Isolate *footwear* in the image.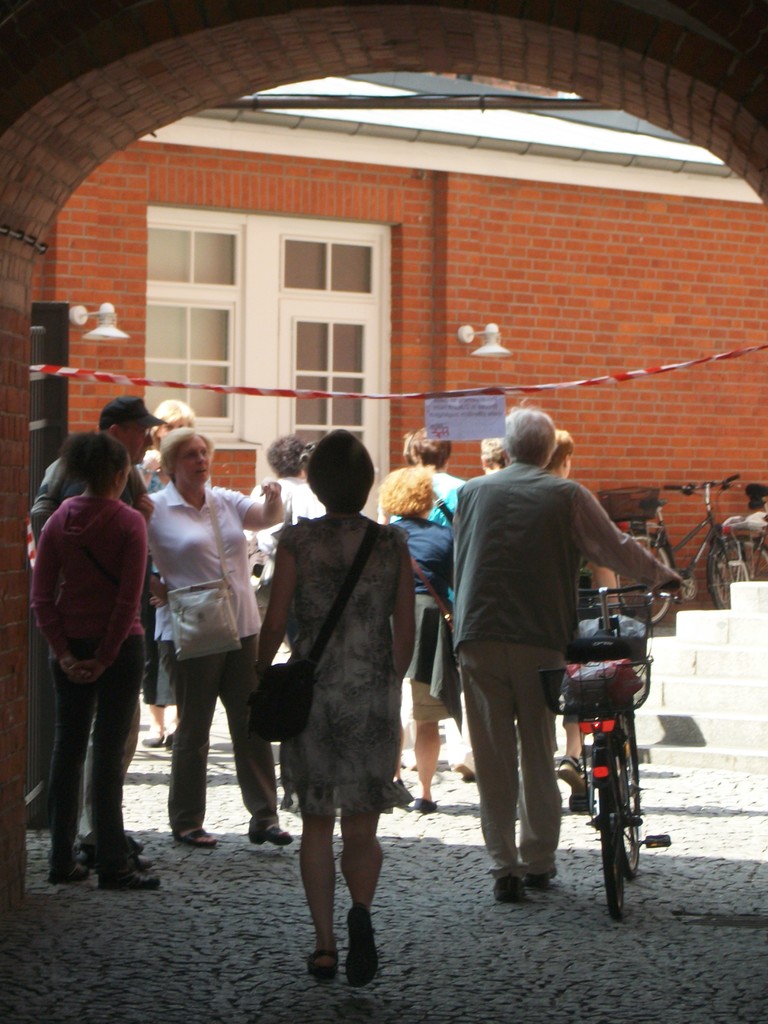
Isolated region: <box>348,910,388,989</box>.
